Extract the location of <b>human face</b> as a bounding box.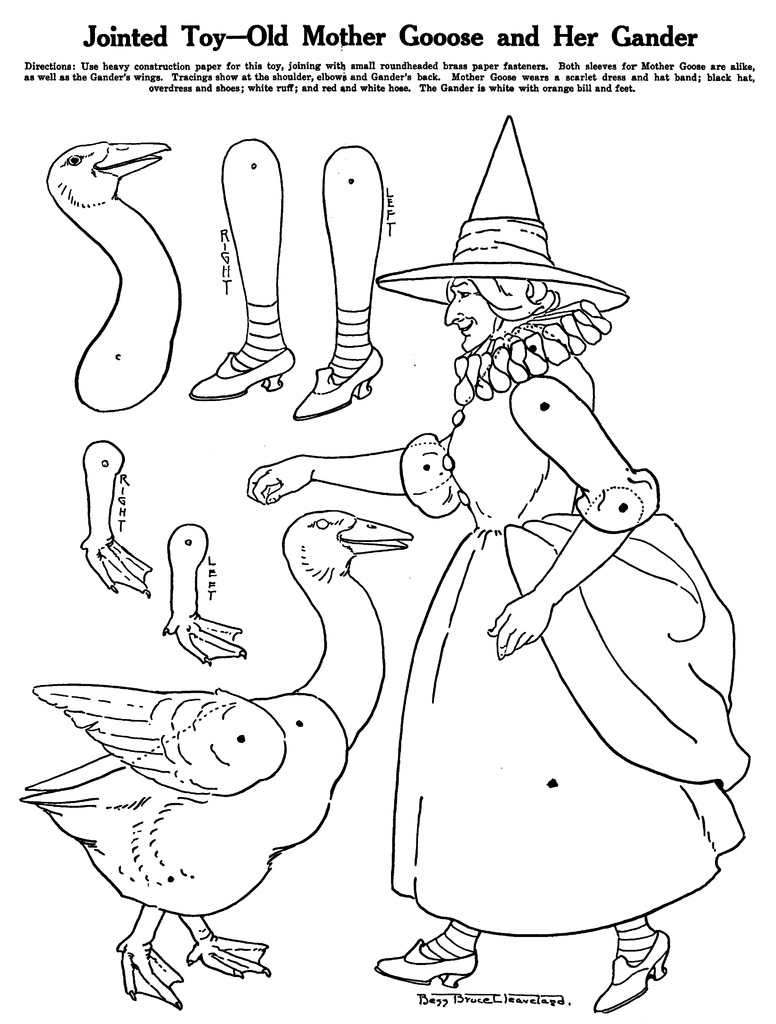
Rect(447, 284, 497, 355).
